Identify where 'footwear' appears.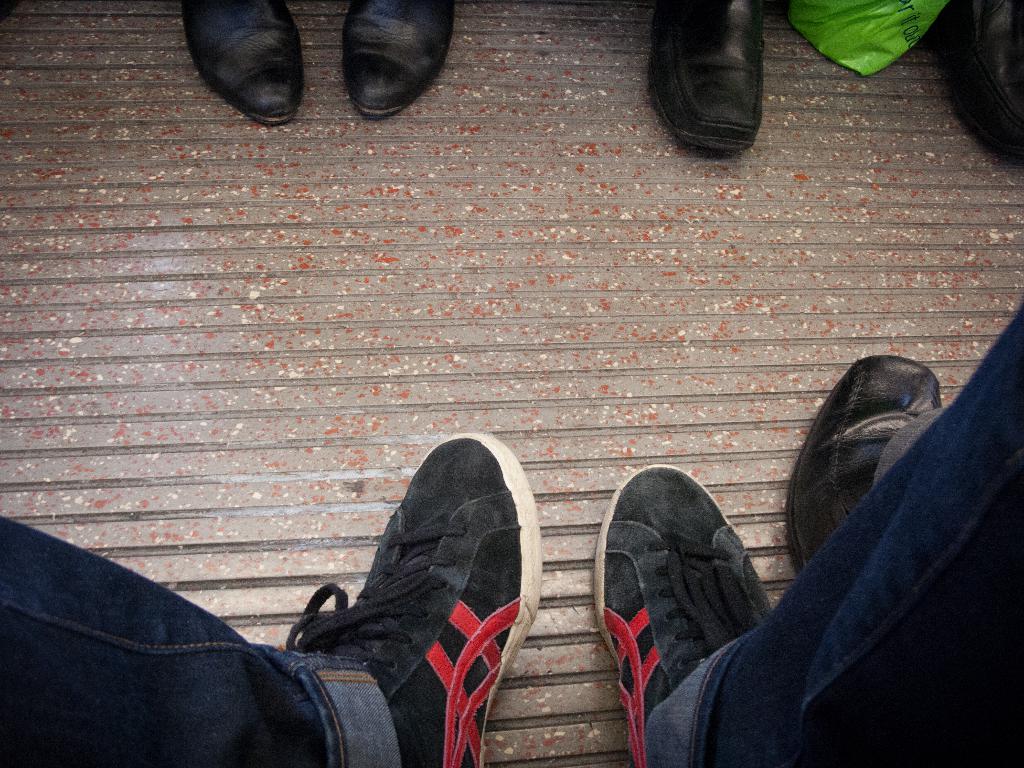
Appears at rect(784, 352, 940, 573).
